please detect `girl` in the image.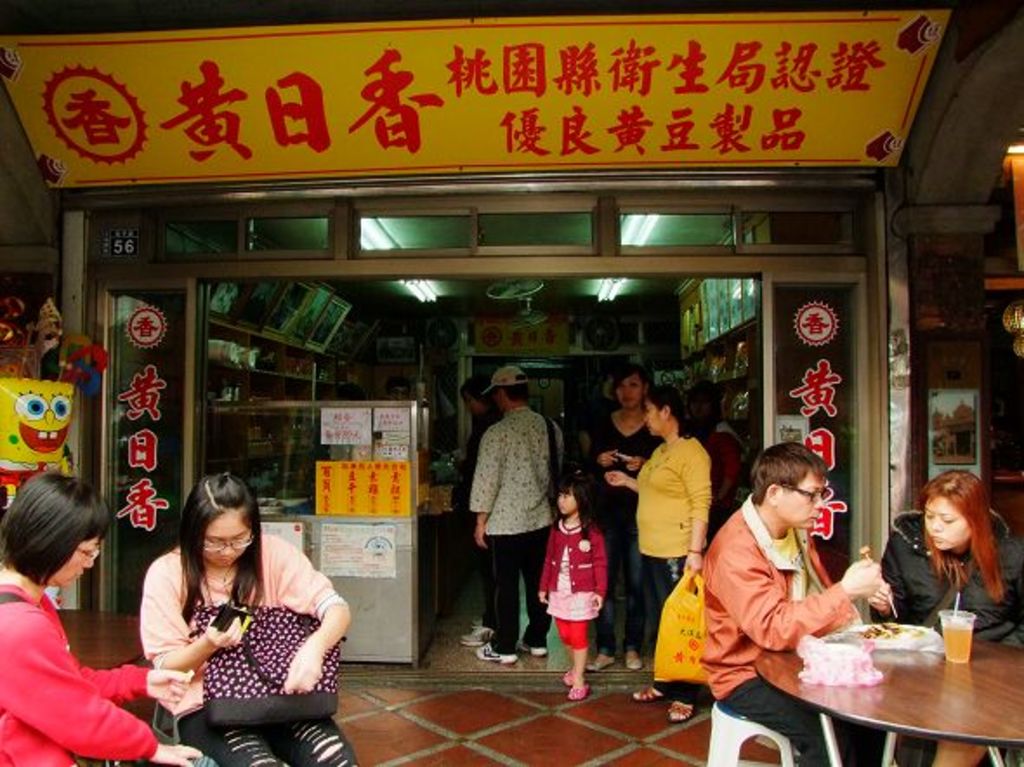
bbox=(0, 470, 212, 765).
